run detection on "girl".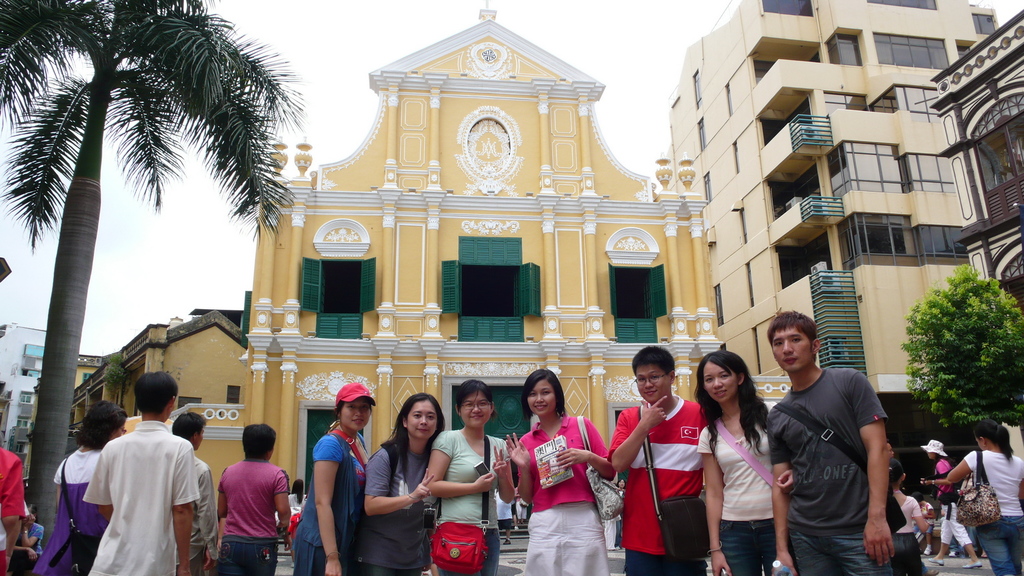
Result: <box>288,474,314,557</box>.
